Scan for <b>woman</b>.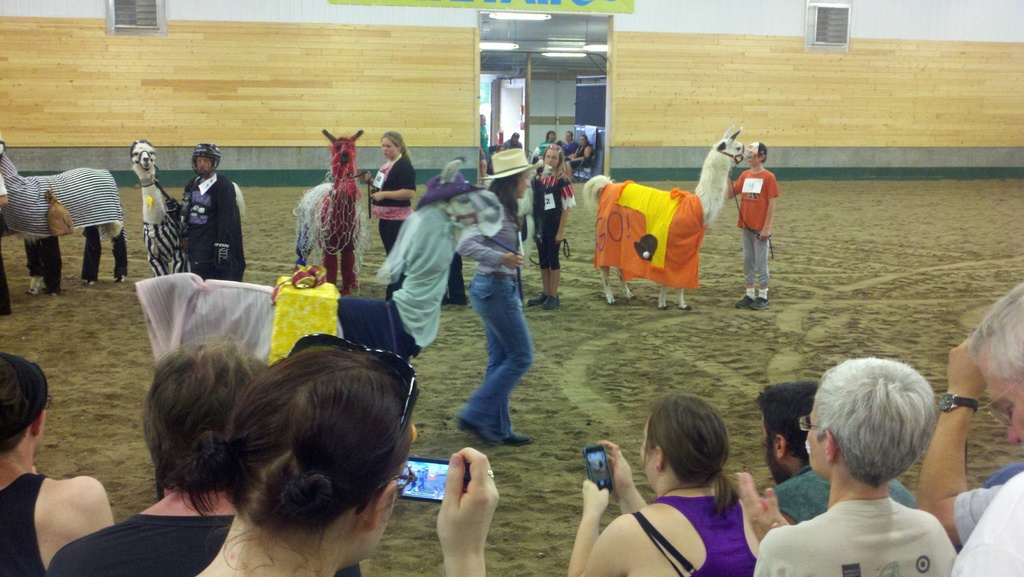
Scan result: crop(459, 168, 530, 445).
